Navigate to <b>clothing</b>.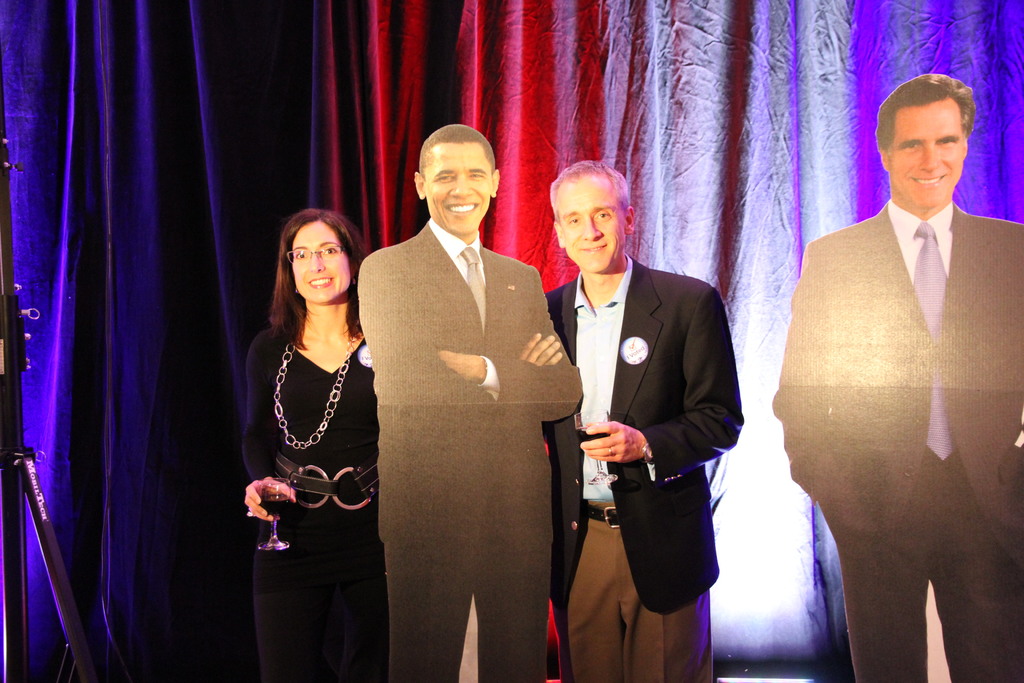
Navigation target: BBox(776, 201, 1023, 682).
